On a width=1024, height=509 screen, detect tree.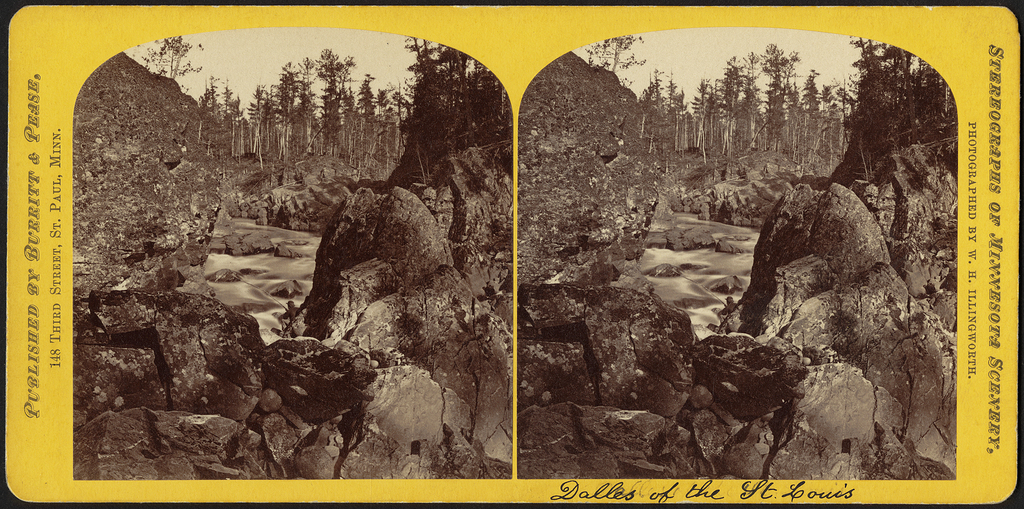
rect(141, 37, 204, 80).
